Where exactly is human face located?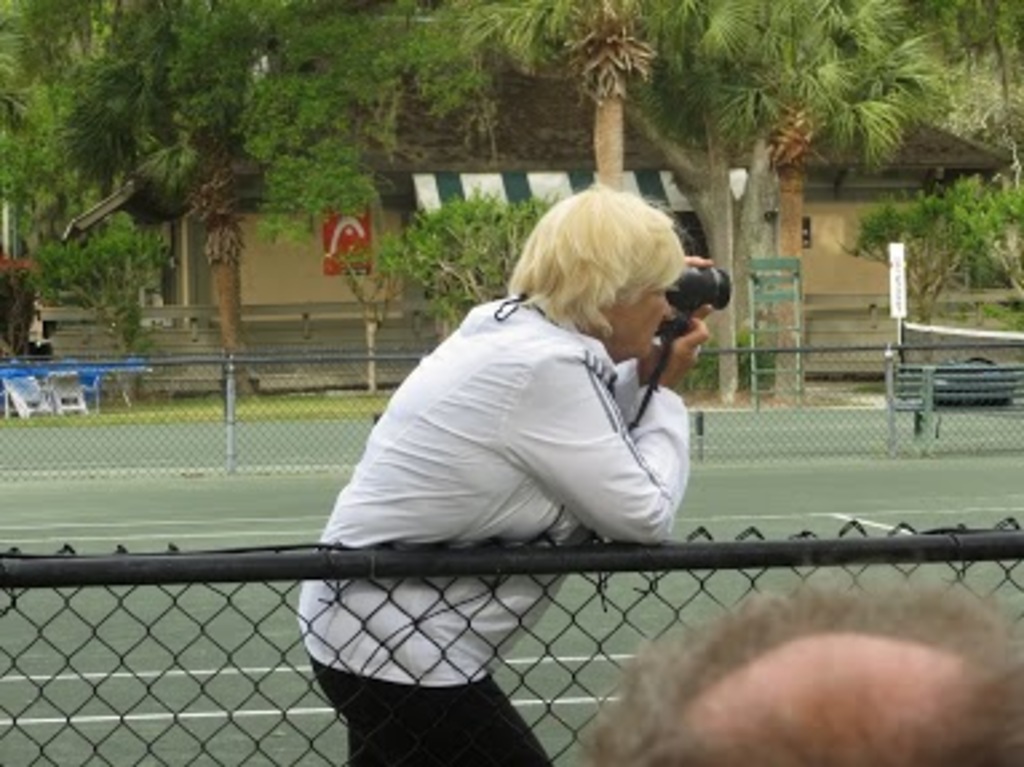
Its bounding box is crop(604, 289, 674, 363).
